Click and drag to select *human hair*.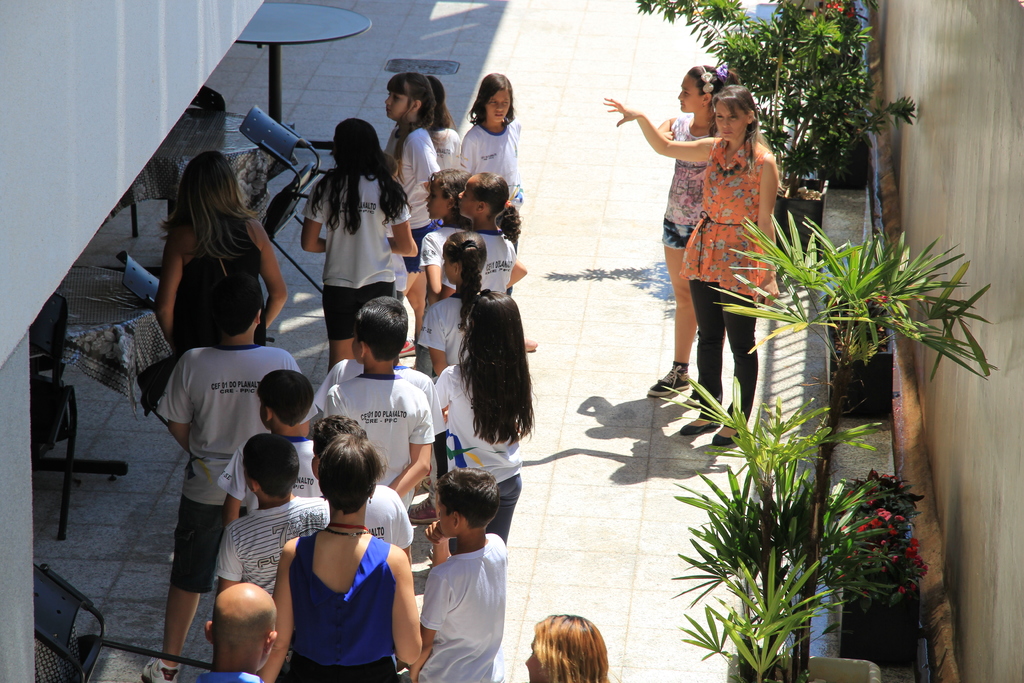
Selection: 689, 62, 729, 93.
